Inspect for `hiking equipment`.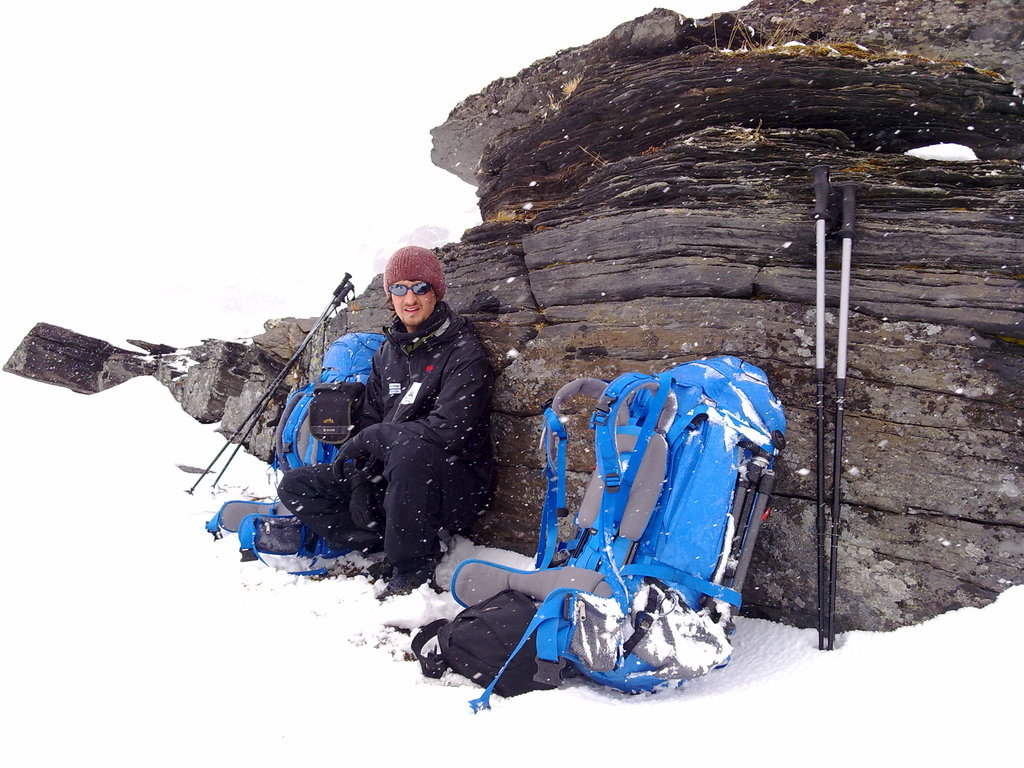
Inspection: <bbox>205, 327, 388, 579</bbox>.
